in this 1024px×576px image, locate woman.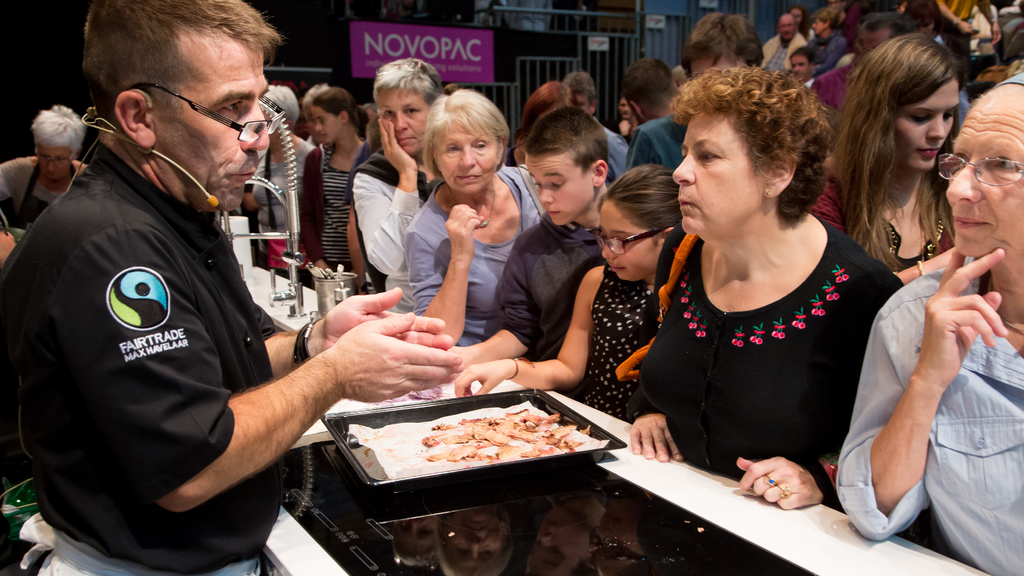
Bounding box: box=[3, 102, 80, 234].
